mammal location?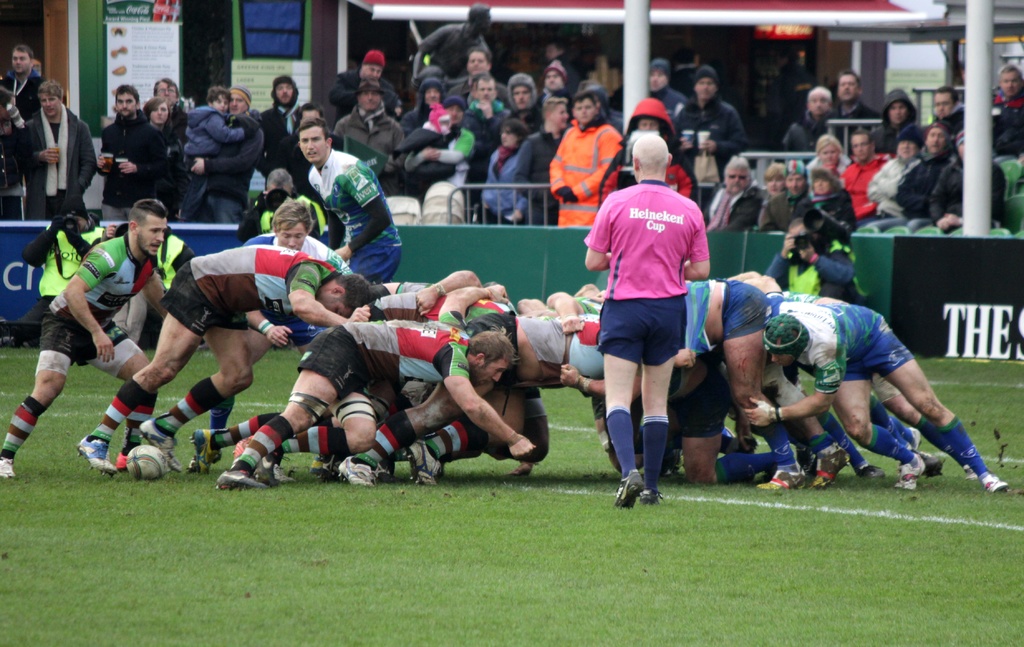
{"x1": 477, "y1": 68, "x2": 546, "y2": 182}
